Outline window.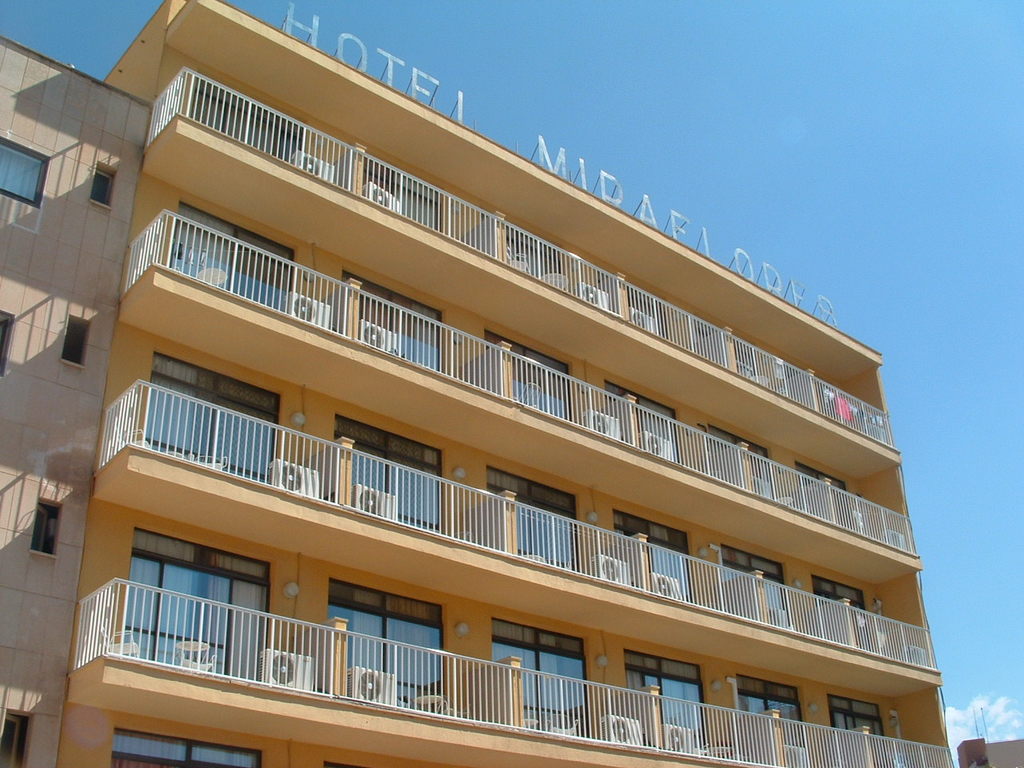
Outline: (599,382,679,473).
